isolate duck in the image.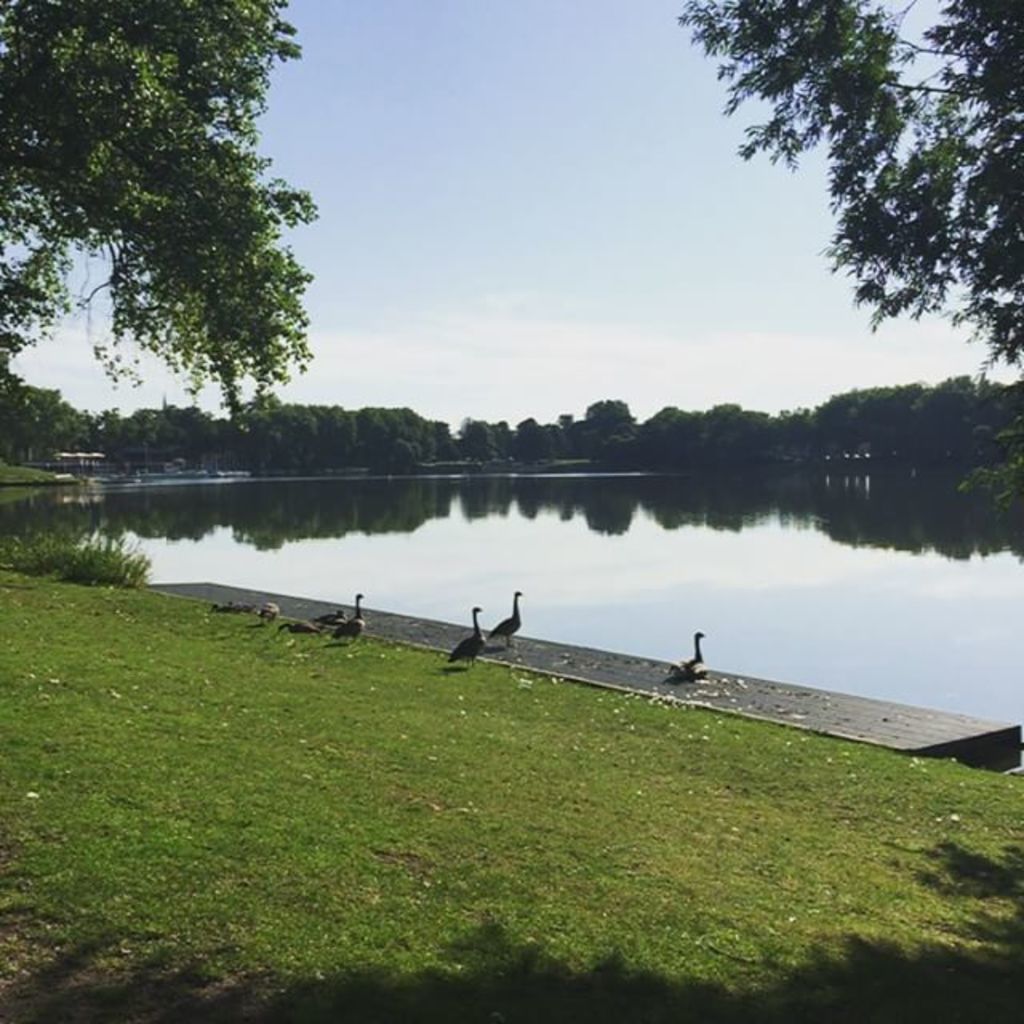
Isolated region: (x1=275, y1=616, x2=312, y2=634).
